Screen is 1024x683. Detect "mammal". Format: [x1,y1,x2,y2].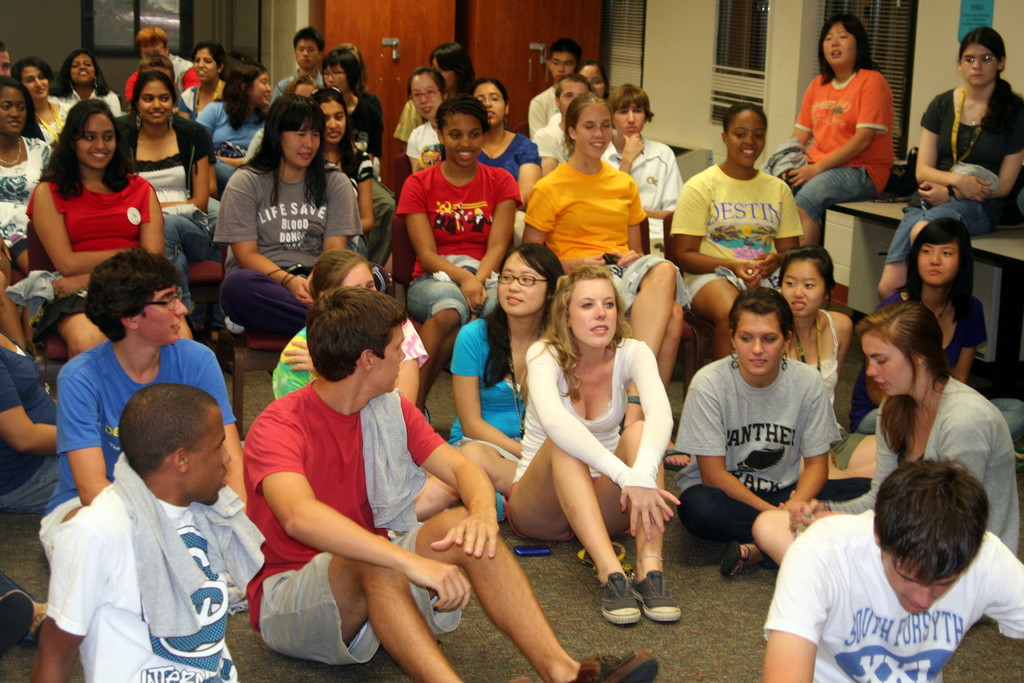
[871,29,1023,316].
